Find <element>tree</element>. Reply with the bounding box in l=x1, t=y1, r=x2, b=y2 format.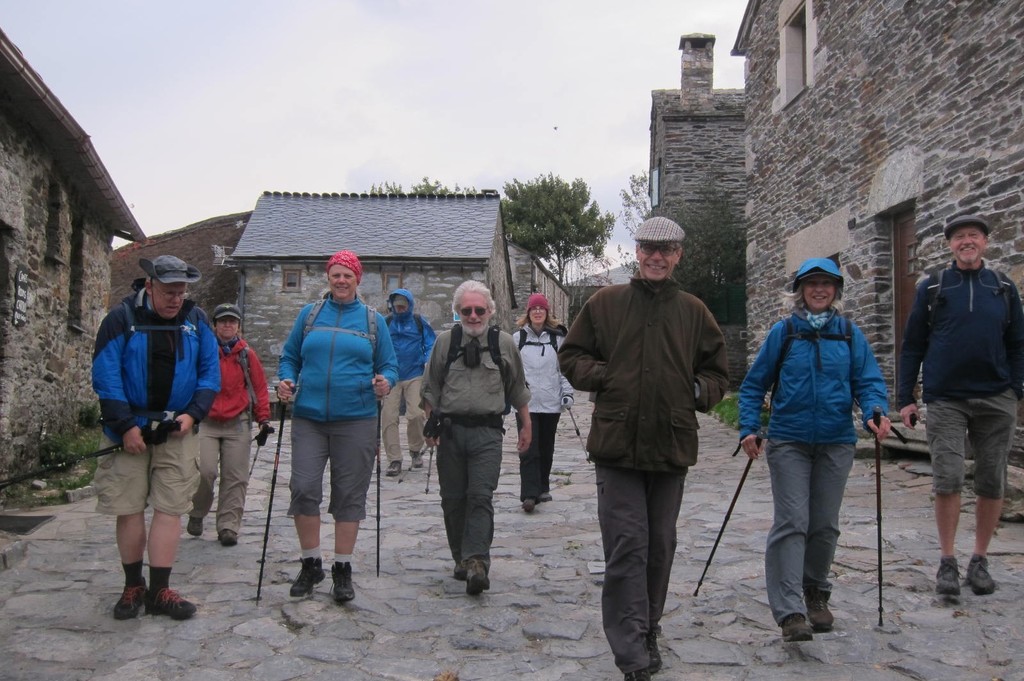
l=362, t=173, r=478, b=193.
